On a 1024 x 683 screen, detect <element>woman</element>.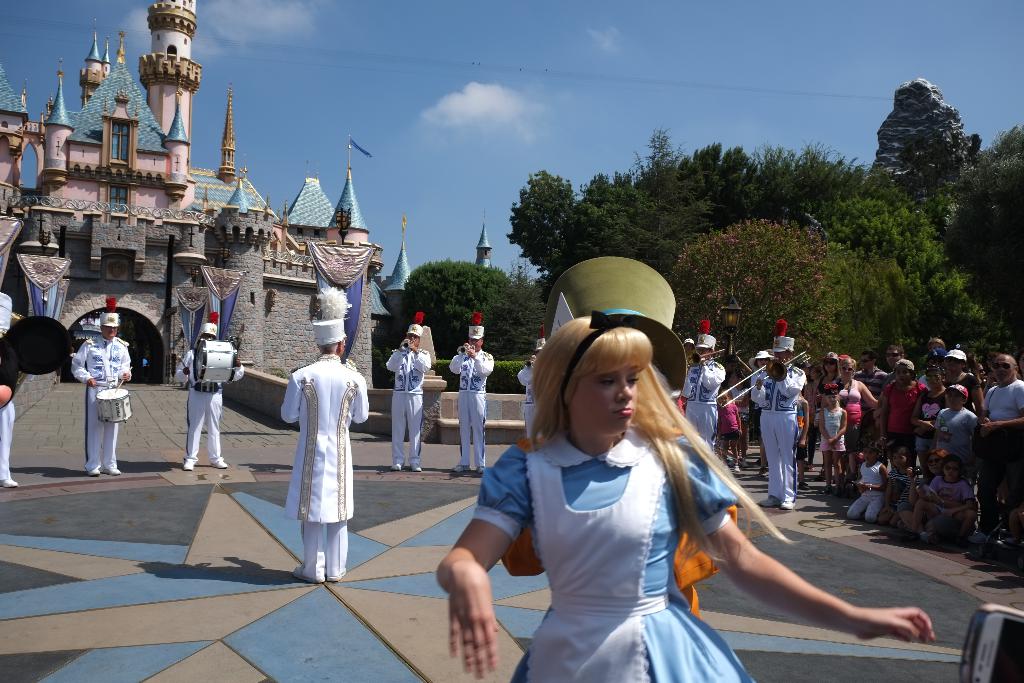
pyautogui.locateOnScreen(941, 347, 986, 421).
